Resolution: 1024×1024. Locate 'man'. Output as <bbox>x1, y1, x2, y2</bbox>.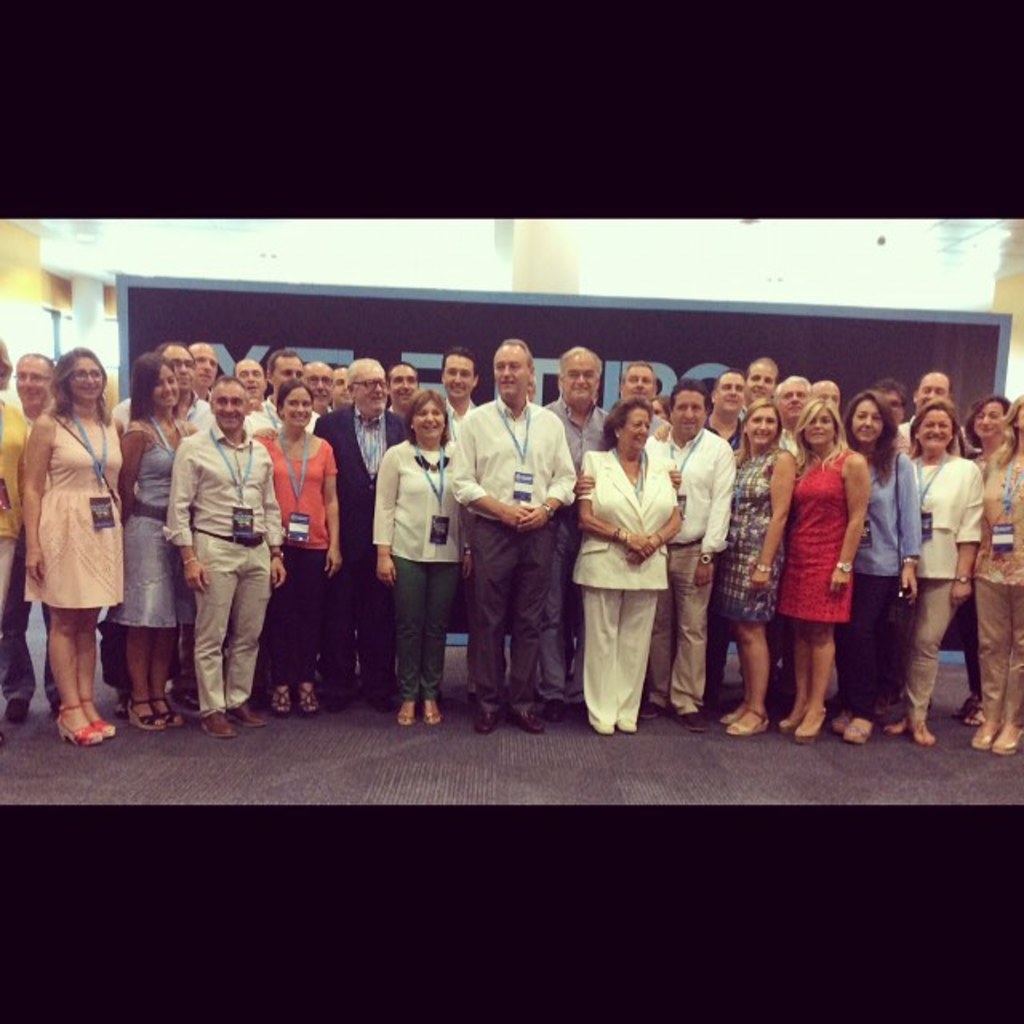
<bbox>643, 379, 730, 731</bbox>.
